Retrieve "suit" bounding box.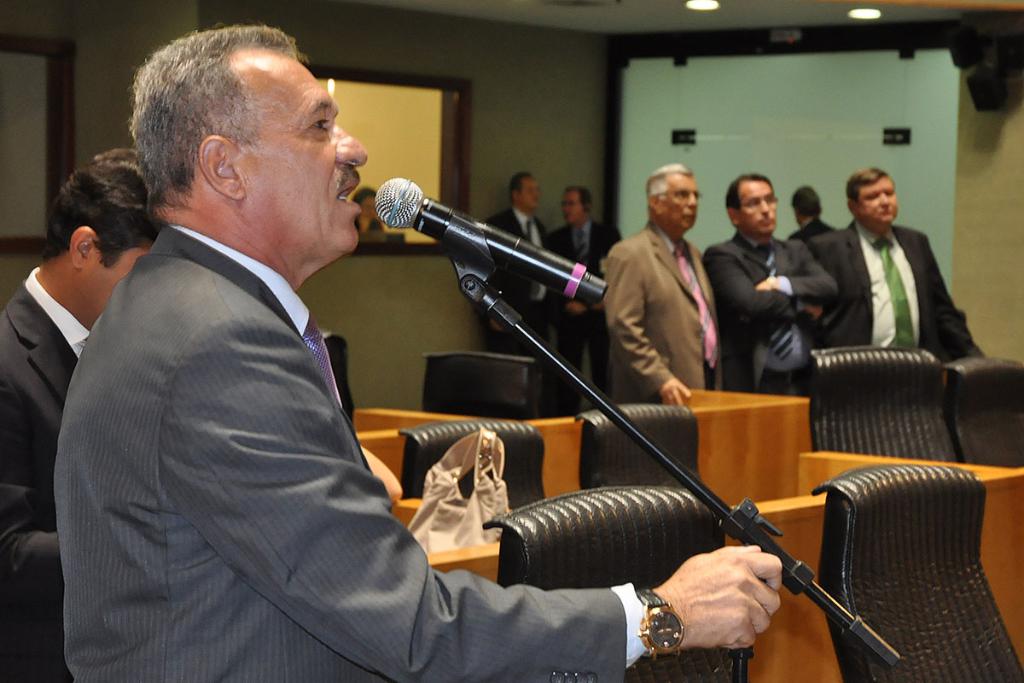
Bounding box: <bbox>551, 219, 620, 405</bbox>.
